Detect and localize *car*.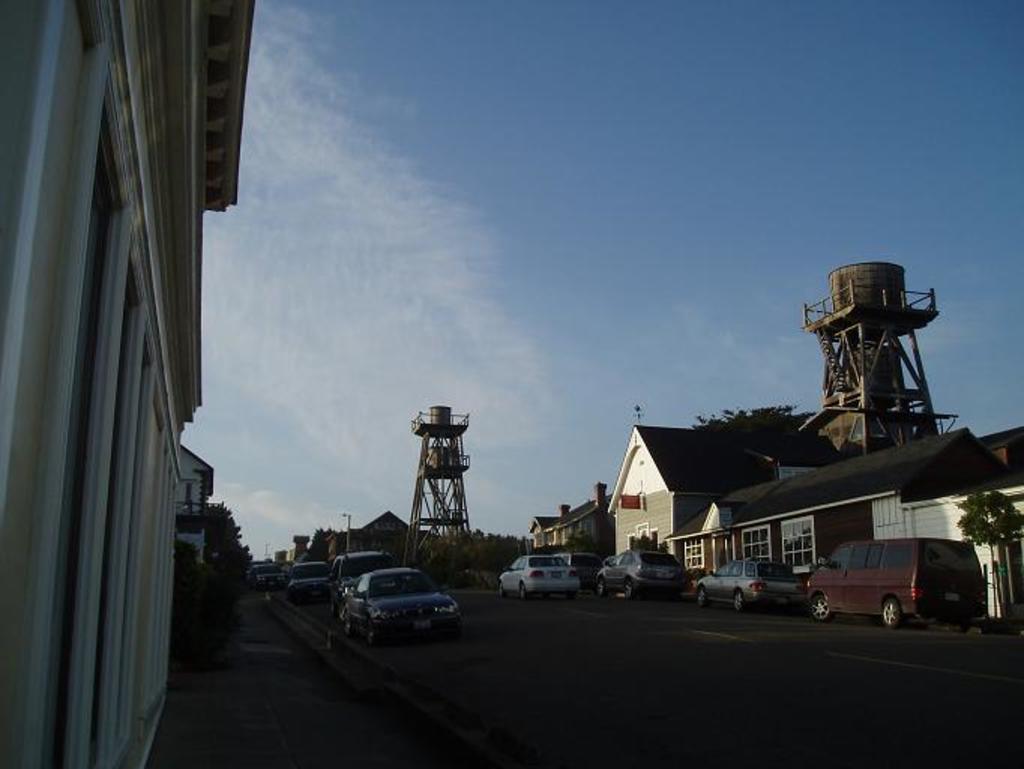
Localized at l=329, t=542, r=392, b=596.
